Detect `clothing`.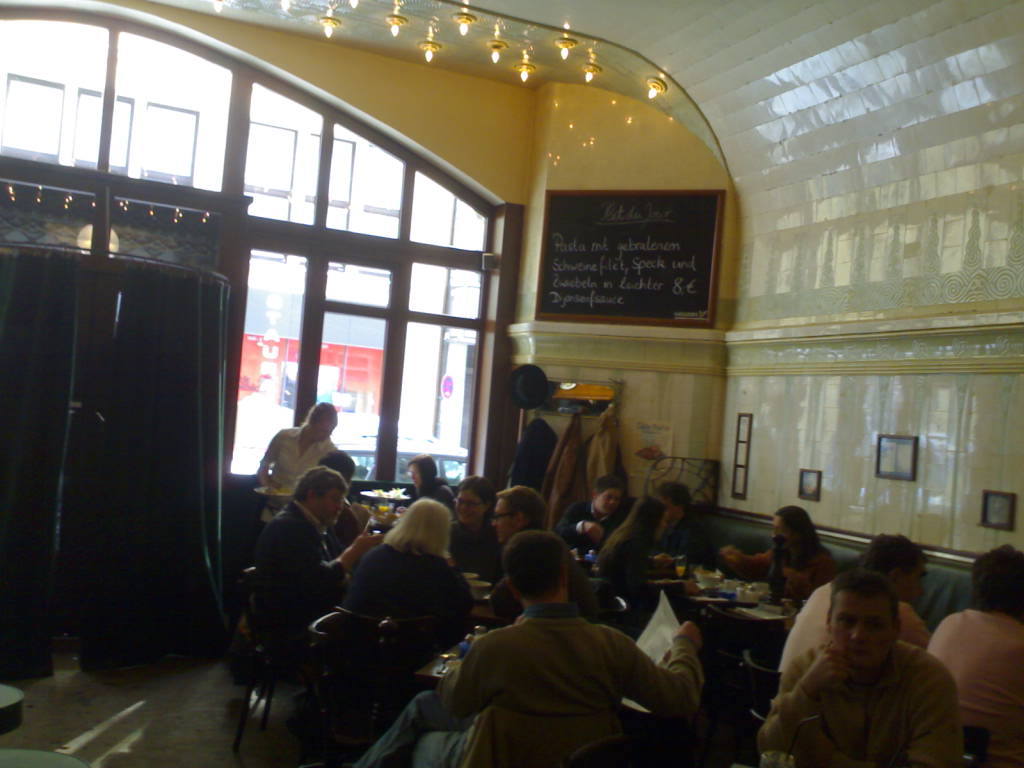
Detected at <bbox>553, 494, 616, 550</bbox>.
